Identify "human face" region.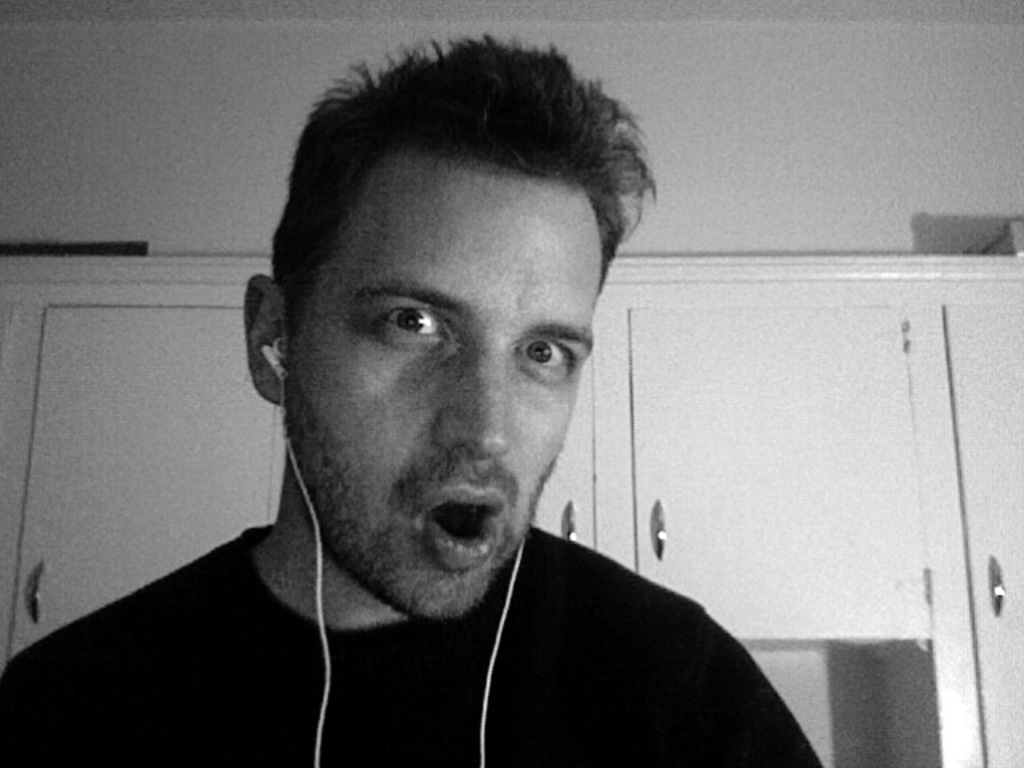
Region: 285 144 611 618.
